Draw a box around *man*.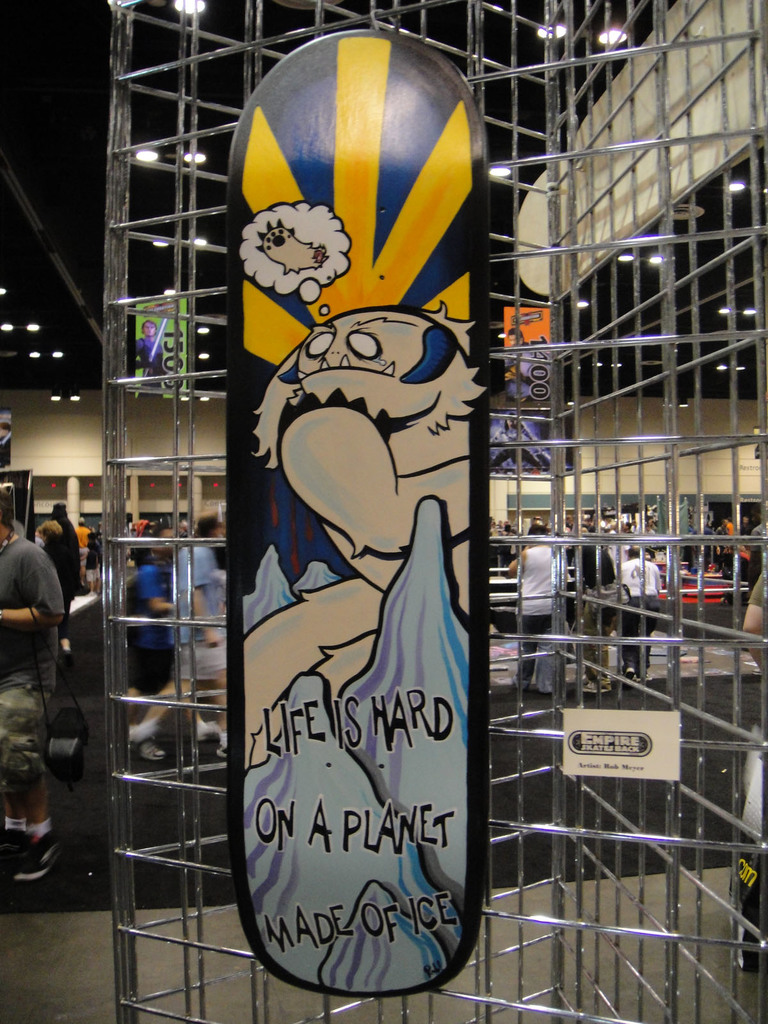
l=127, t=514, r=229, b=762.
